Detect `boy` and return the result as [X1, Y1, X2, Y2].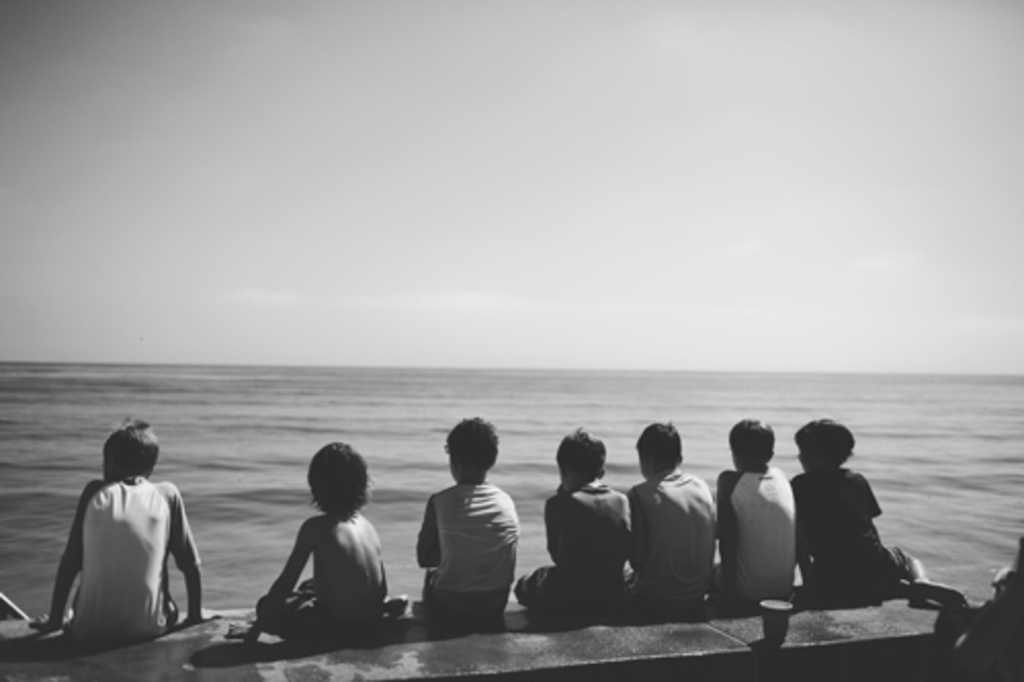
[631, 424, 715, 602].
